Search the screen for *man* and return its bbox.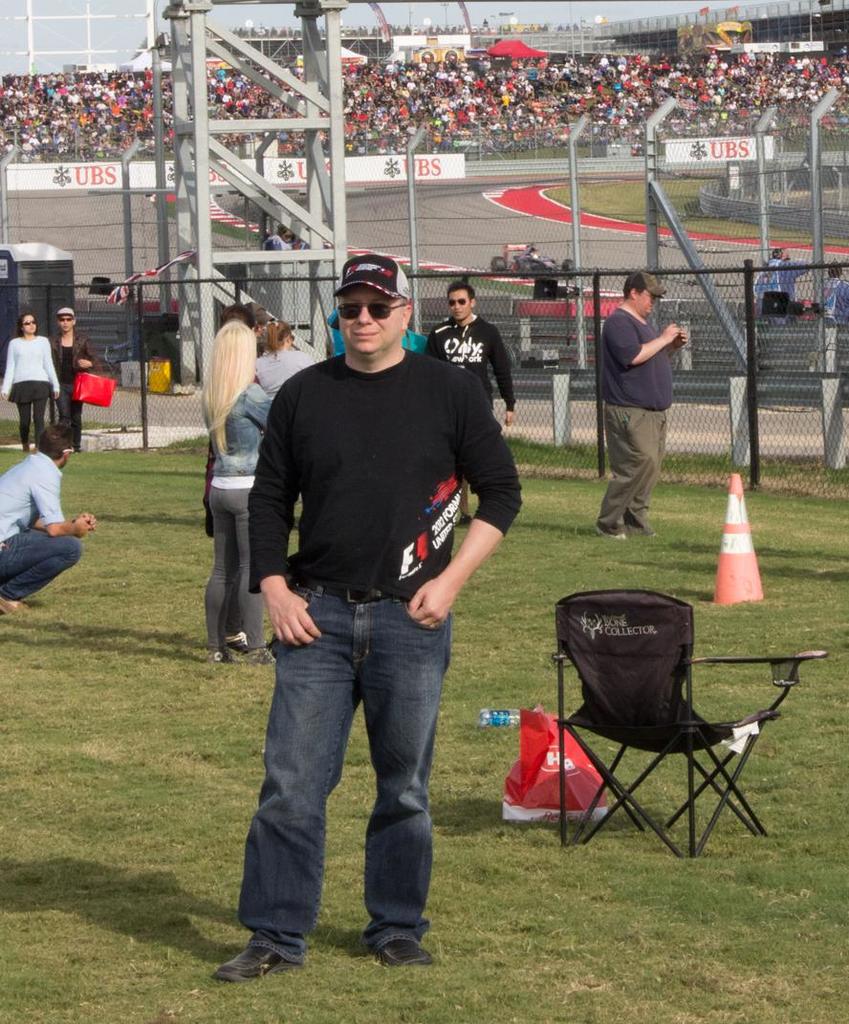
Found: box=[425, 281, 518, 525].
